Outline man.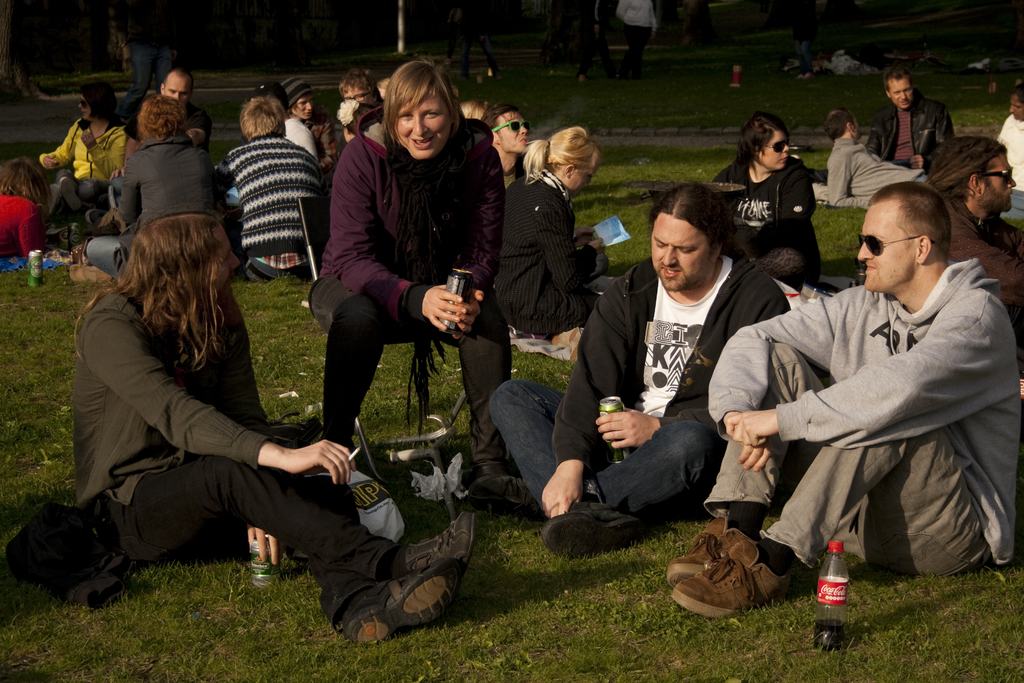
Outline: (336, 69, 391, 110).
